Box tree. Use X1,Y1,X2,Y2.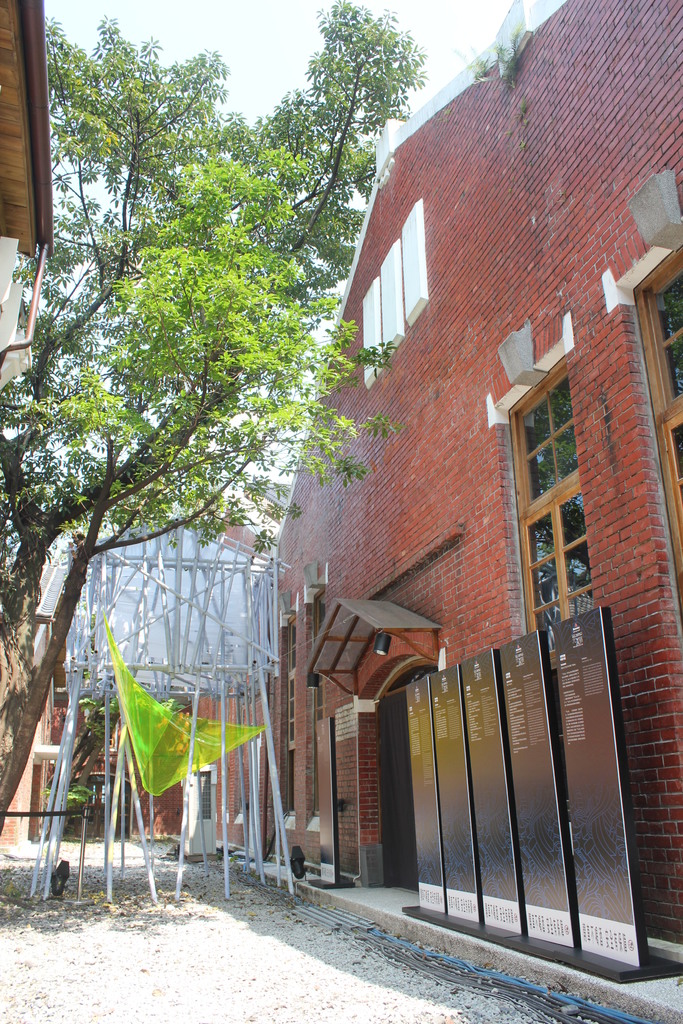
5,0,427,906.
